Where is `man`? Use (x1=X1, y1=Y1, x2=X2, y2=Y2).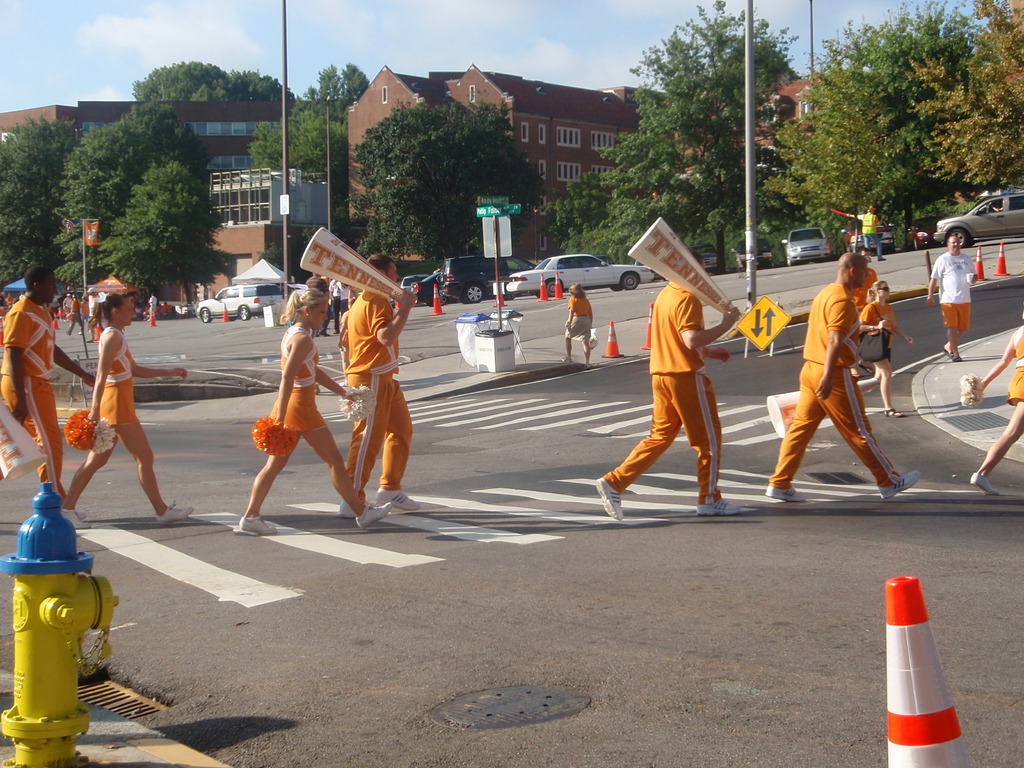
(x1=332, y1=247, x2=430, y2=516).
